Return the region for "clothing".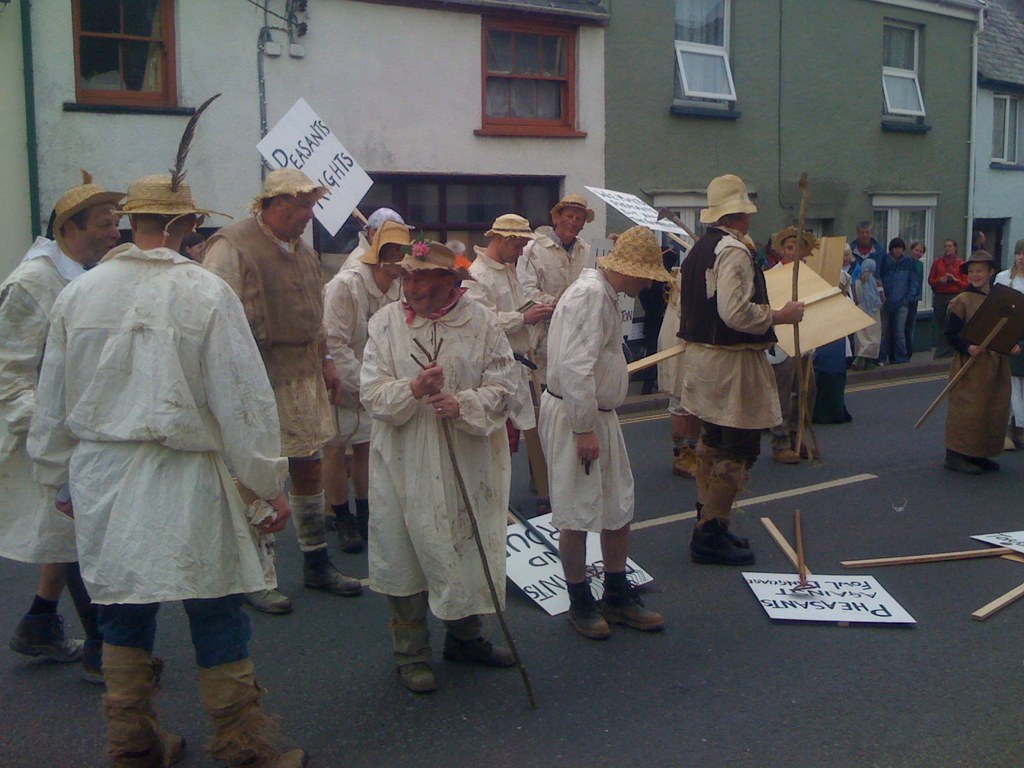
<box>971,245,986,262</box>.
